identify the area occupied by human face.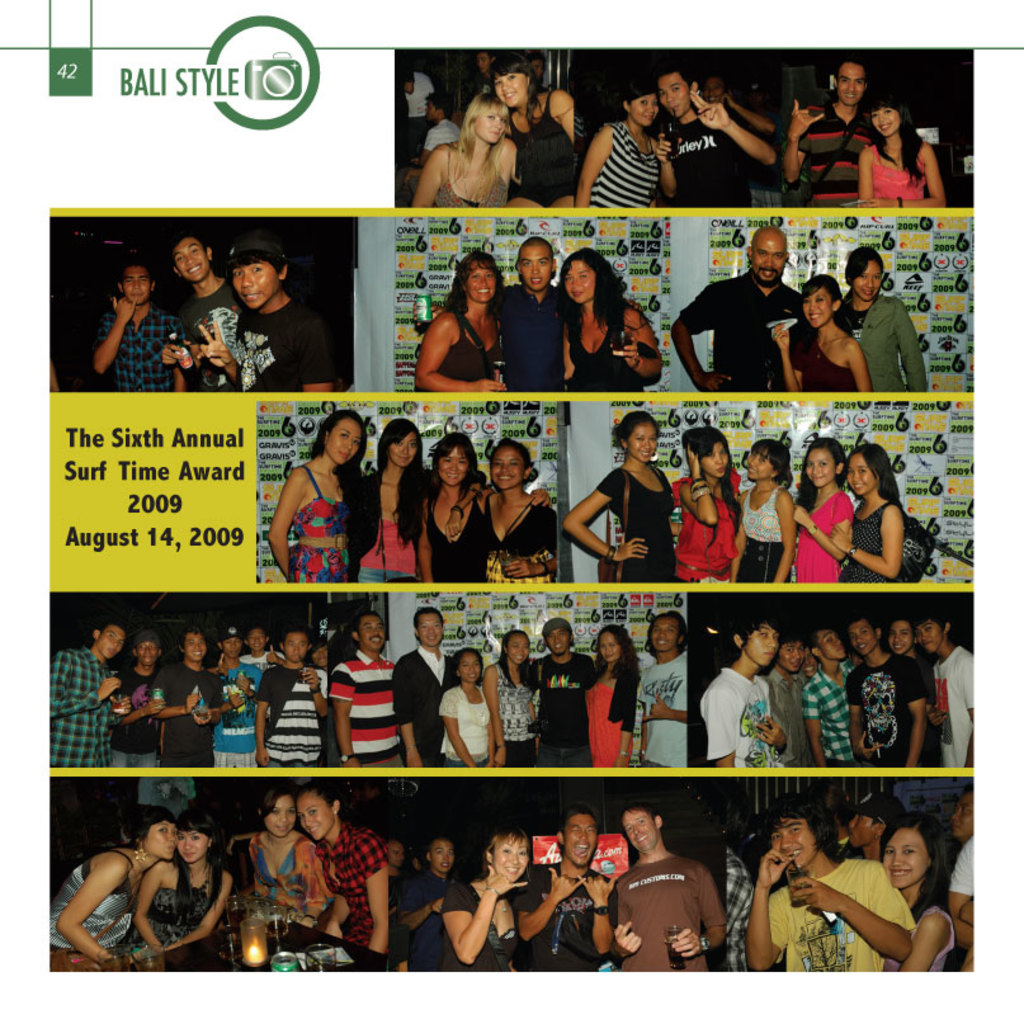
Area: Rect(530, 60, 544, 77).
